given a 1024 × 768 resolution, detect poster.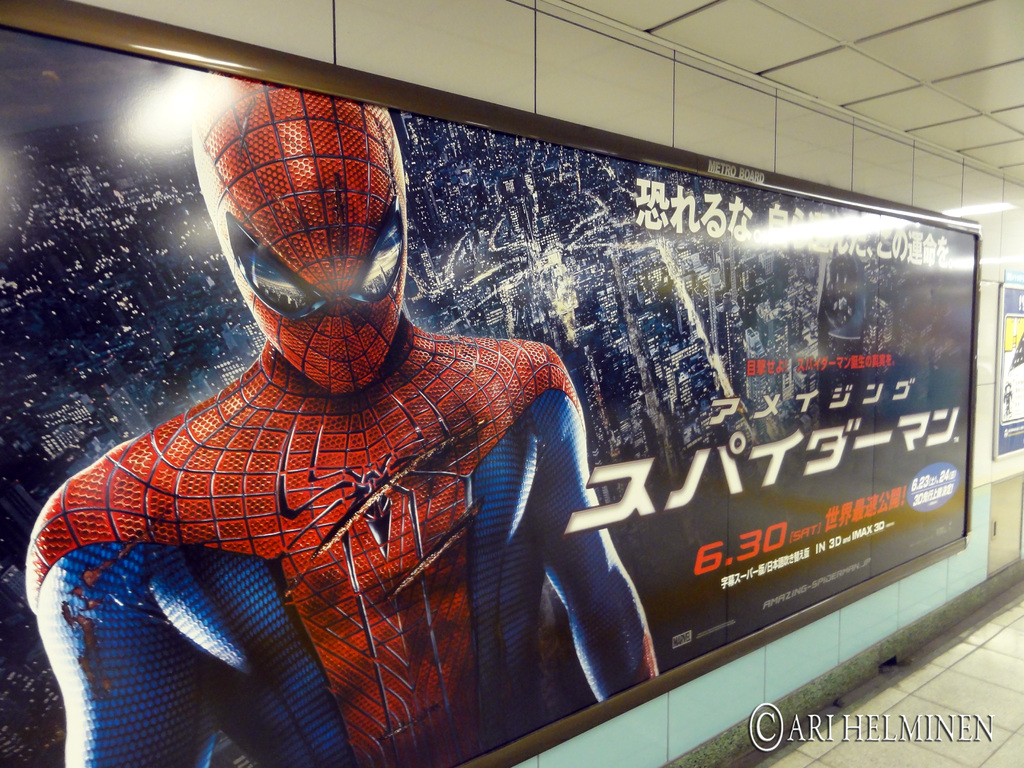
[x1=0, y1=24, x2=970, y2=764].
